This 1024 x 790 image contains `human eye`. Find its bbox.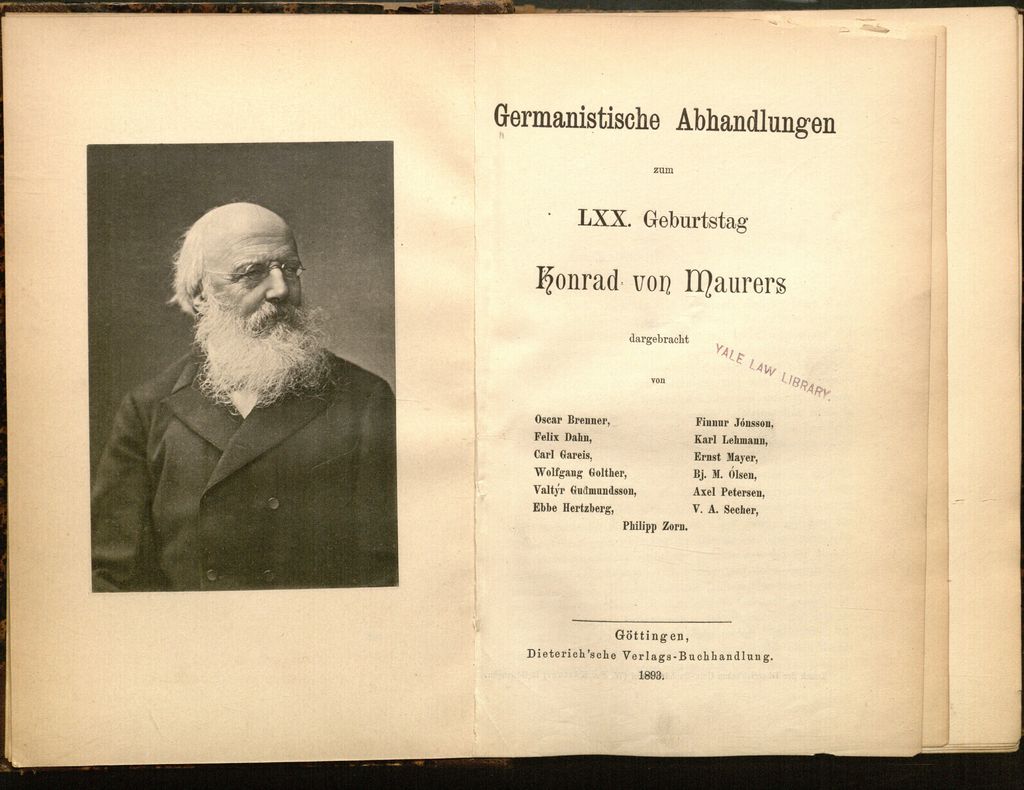
x1=241, y1=268, x2=264, y2=278.
